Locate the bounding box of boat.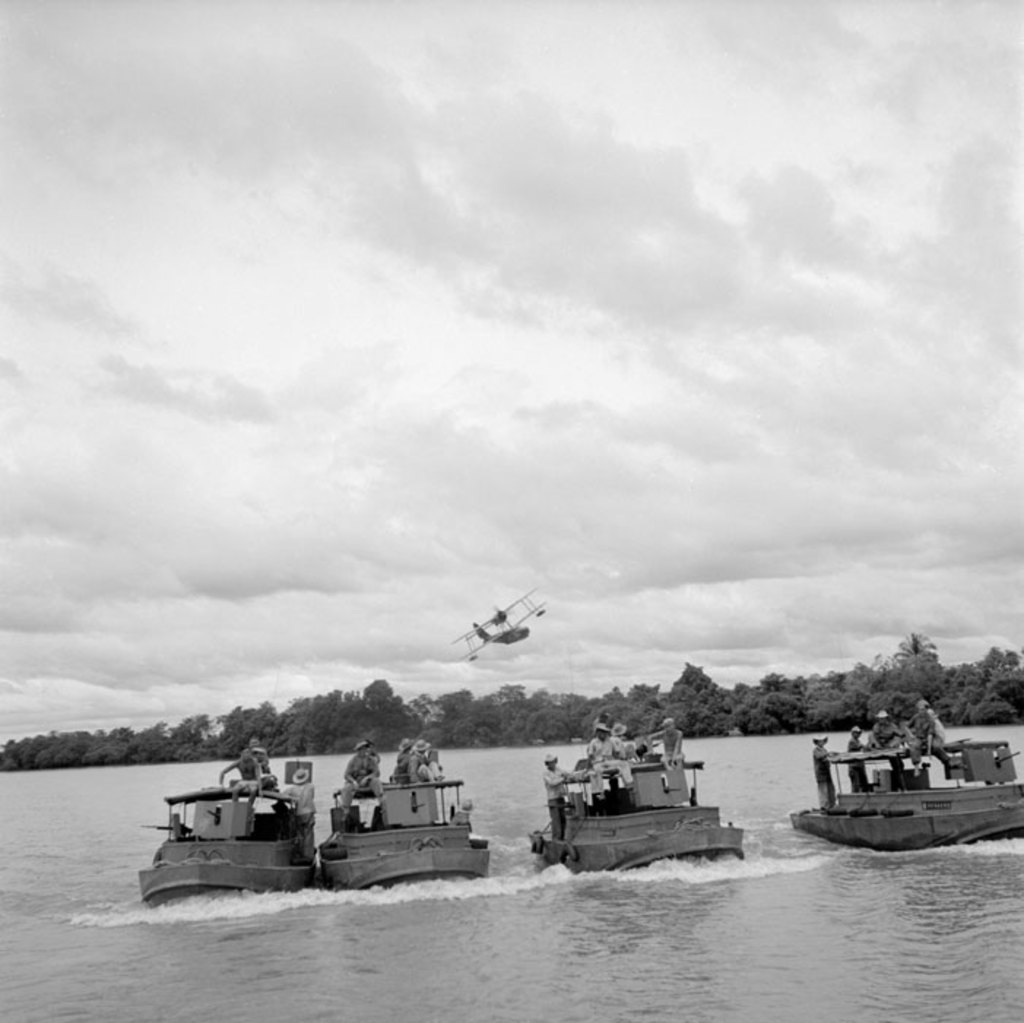
Bounding box: (136, 782, 321, 912).
